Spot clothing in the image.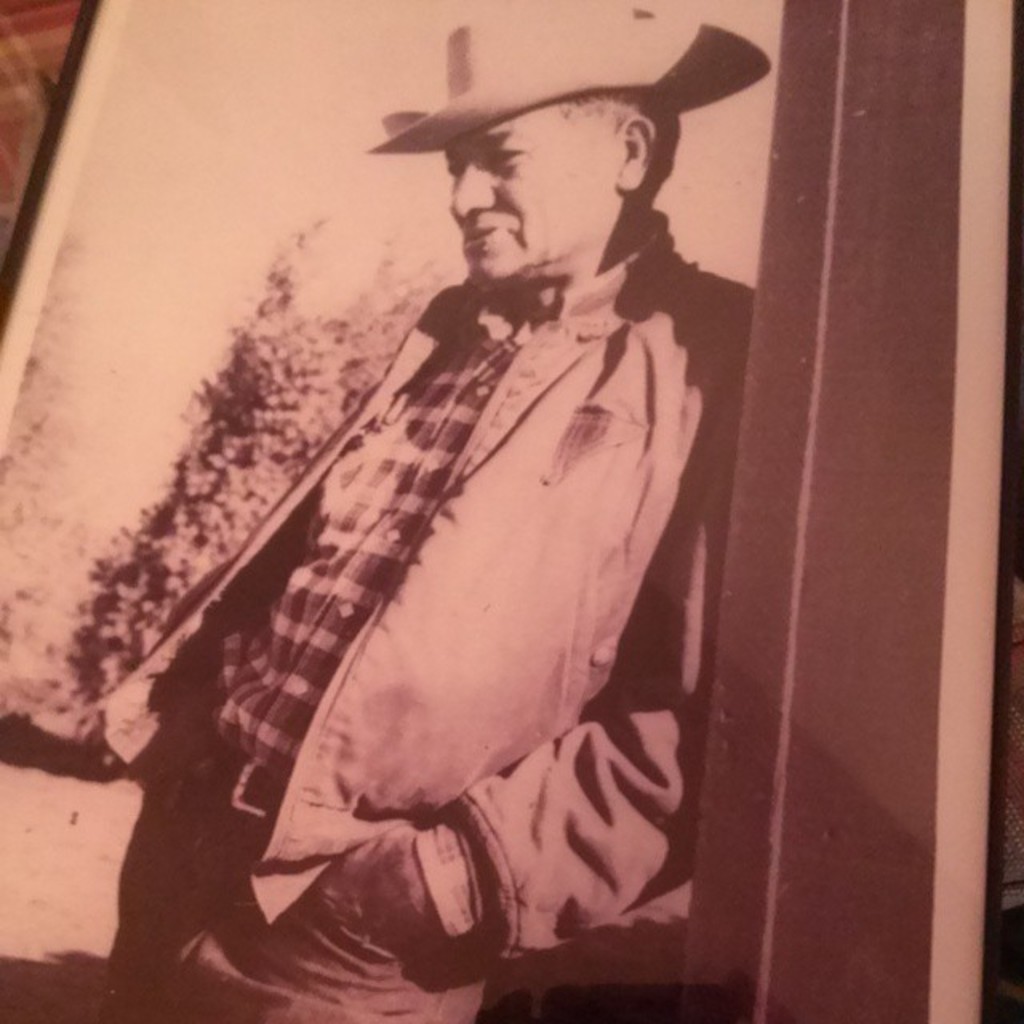
clothing found at locate(112, 179, 728, 963).
